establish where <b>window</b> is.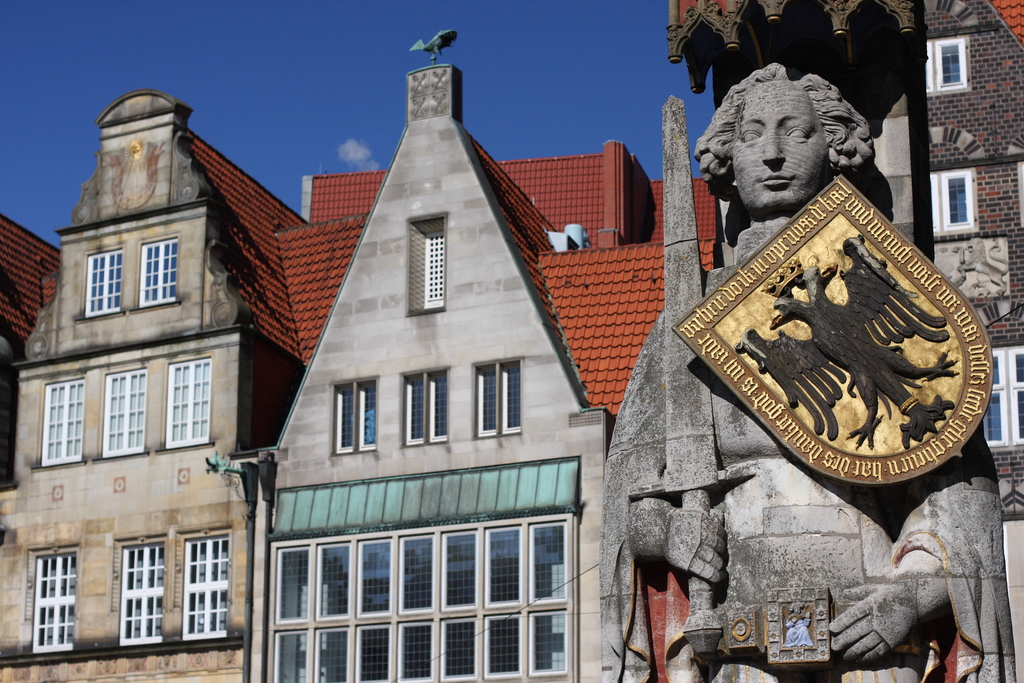
Established at (989,346,1023,445).
